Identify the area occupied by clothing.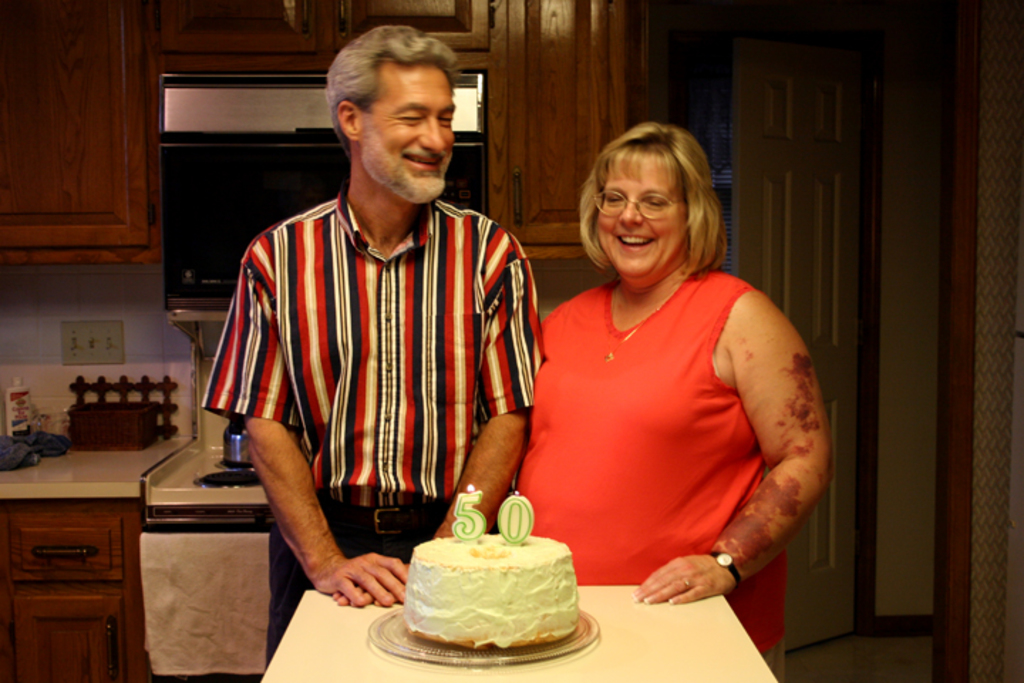
Area: 213, 137, 539, 568.
